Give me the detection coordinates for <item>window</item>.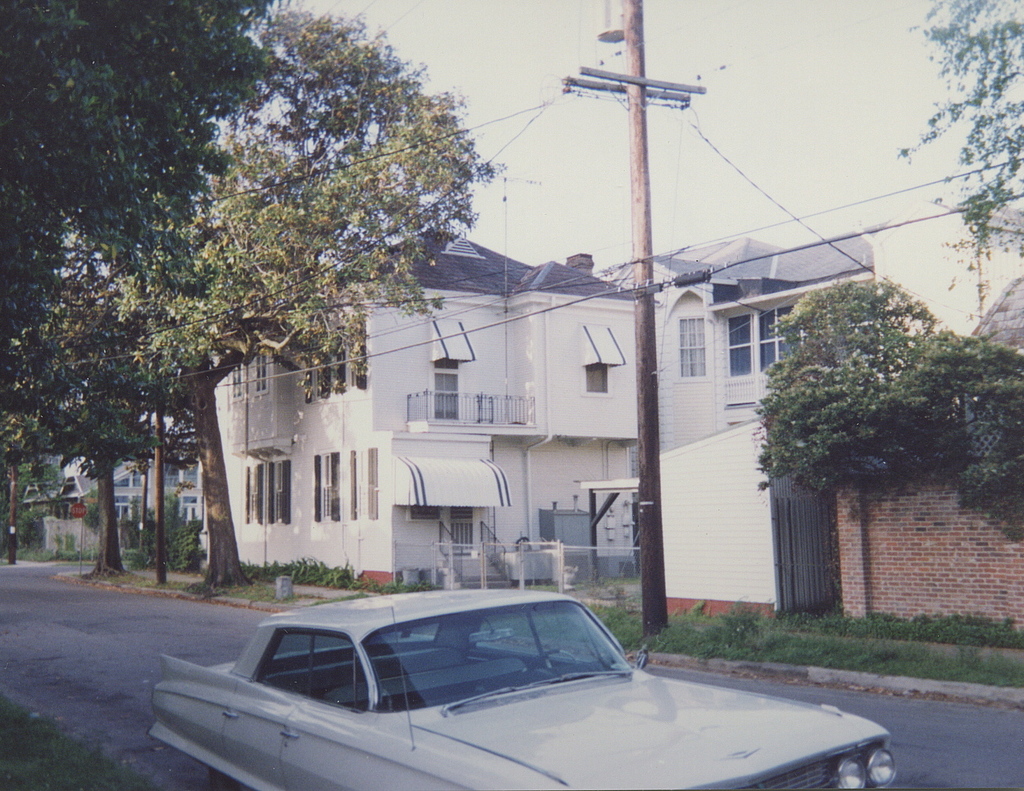
x1=368 y1=444 x2=381 y2=519.
